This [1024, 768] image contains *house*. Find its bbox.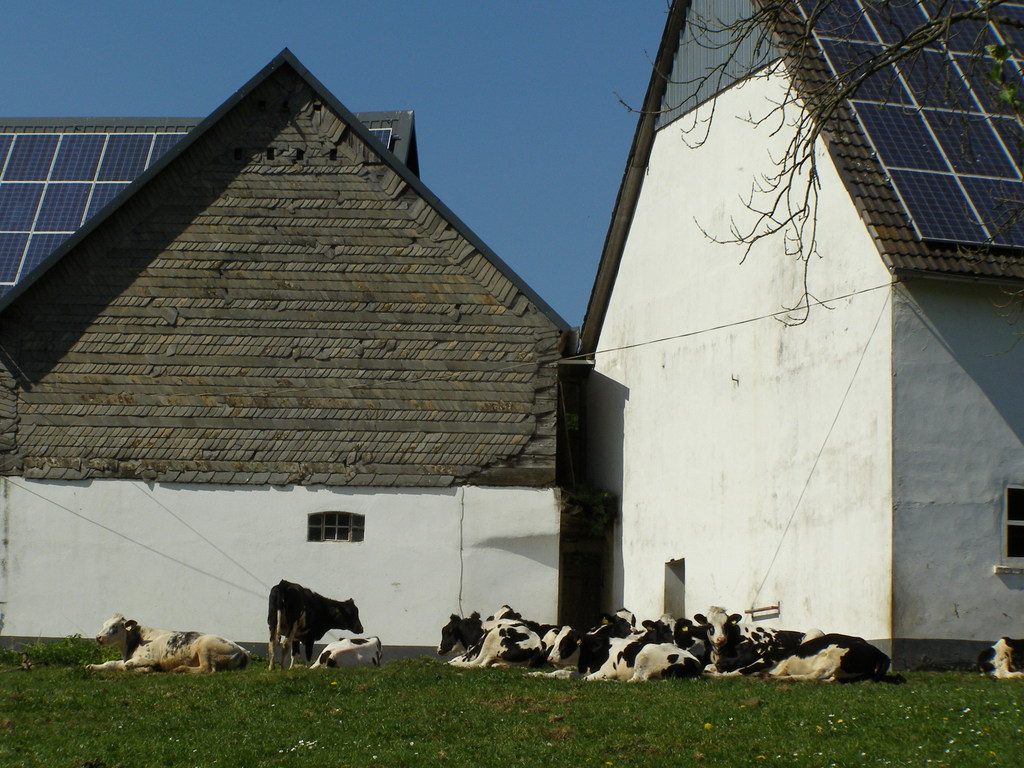
(0, 36, 612, 669).
